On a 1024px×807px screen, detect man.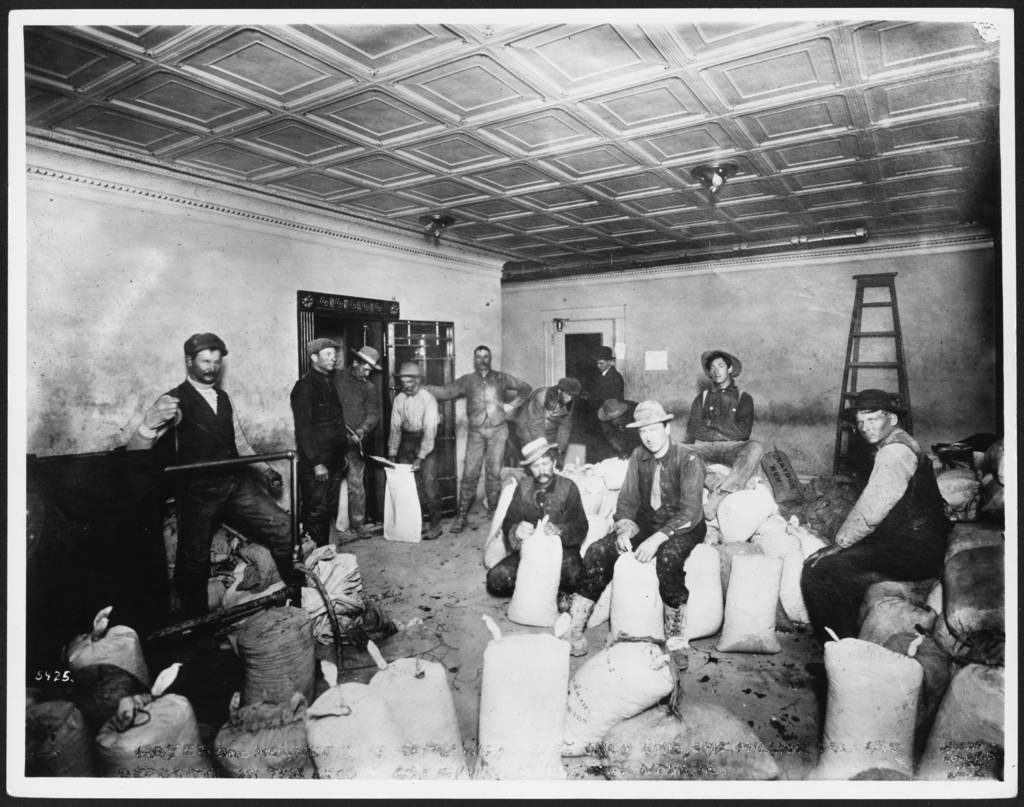
(390, 362, 446, 525).
